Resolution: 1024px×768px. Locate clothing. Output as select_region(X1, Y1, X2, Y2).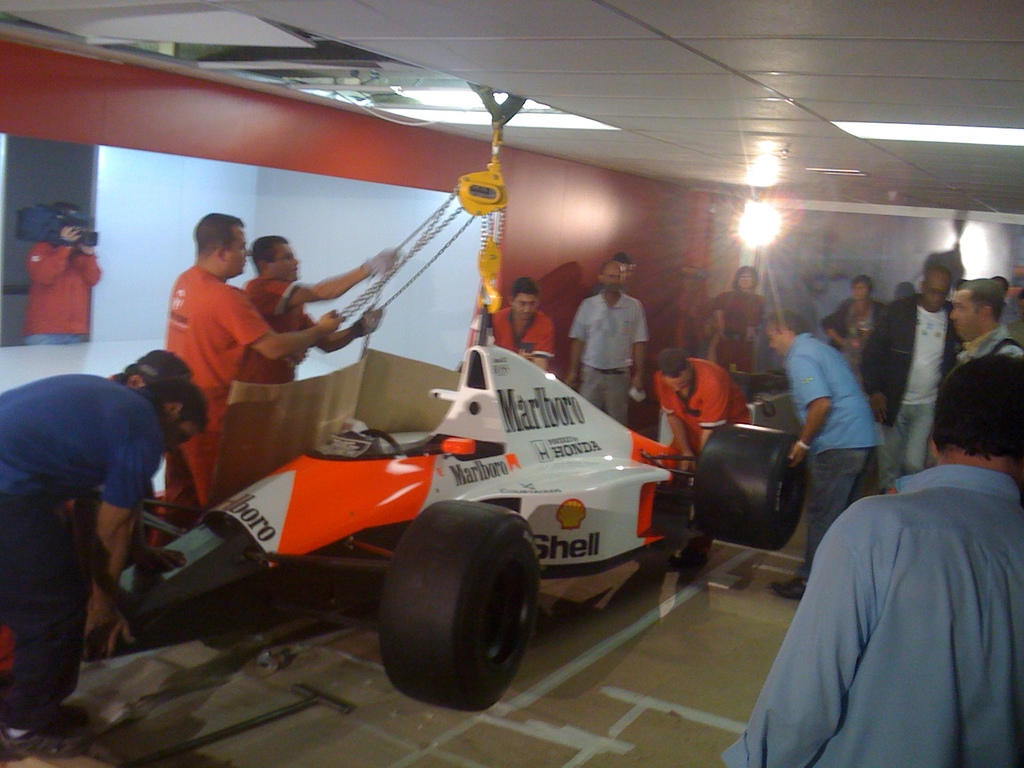
select_region(944, 323, 1021, 372).
